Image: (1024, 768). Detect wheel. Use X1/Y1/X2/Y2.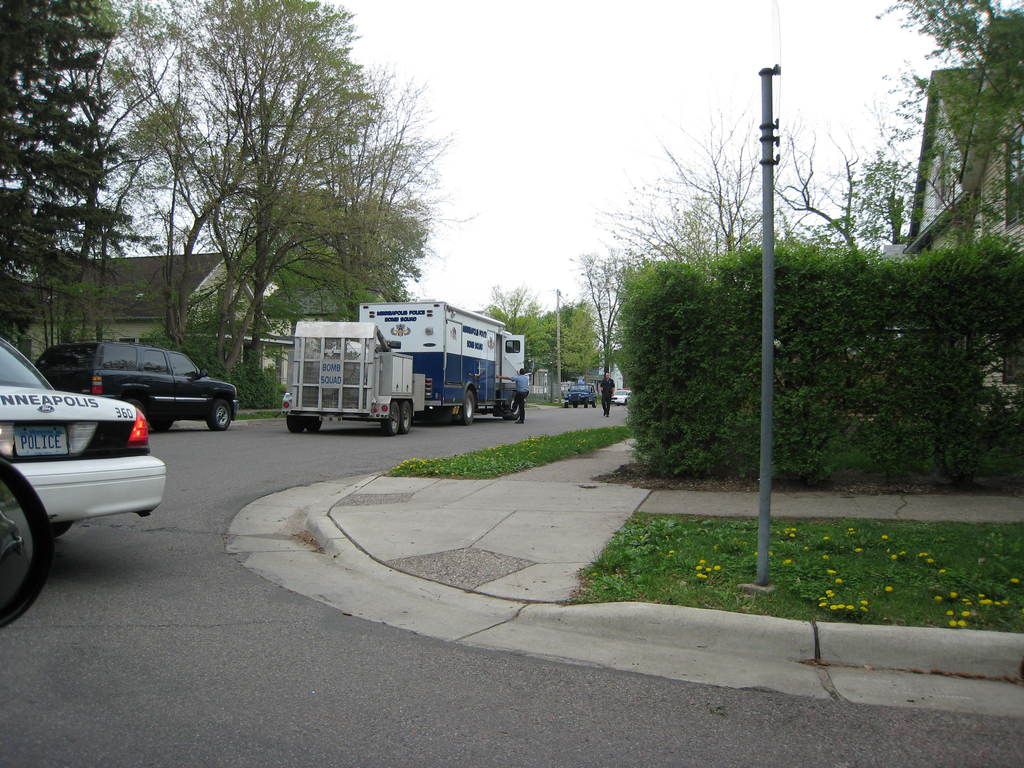
287/415/305/432.
